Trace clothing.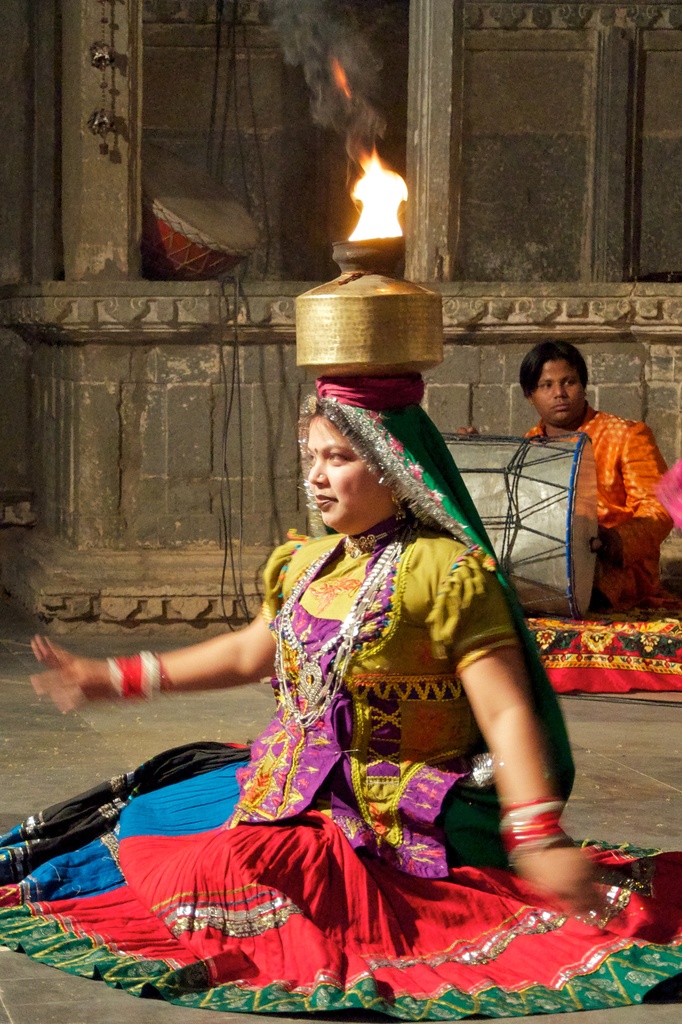
Traced to bbox(0, 512, 681, 1012).
